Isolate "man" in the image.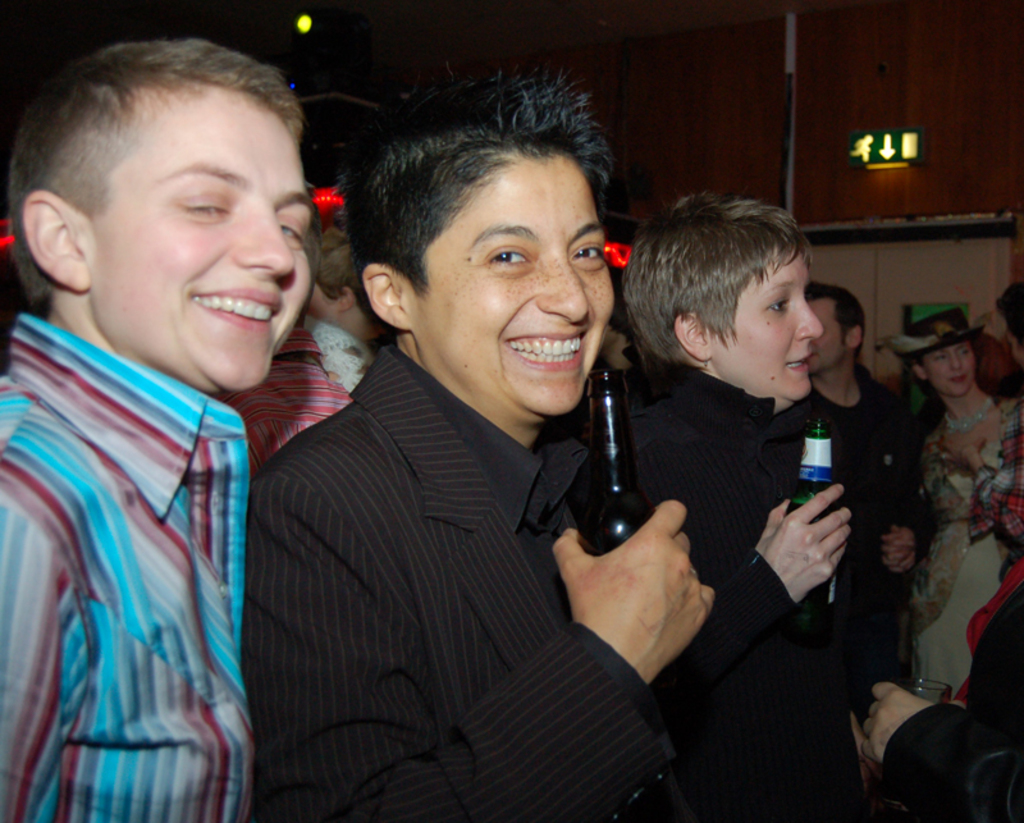
Isolated region: locate(0, 36, 314, 822).
